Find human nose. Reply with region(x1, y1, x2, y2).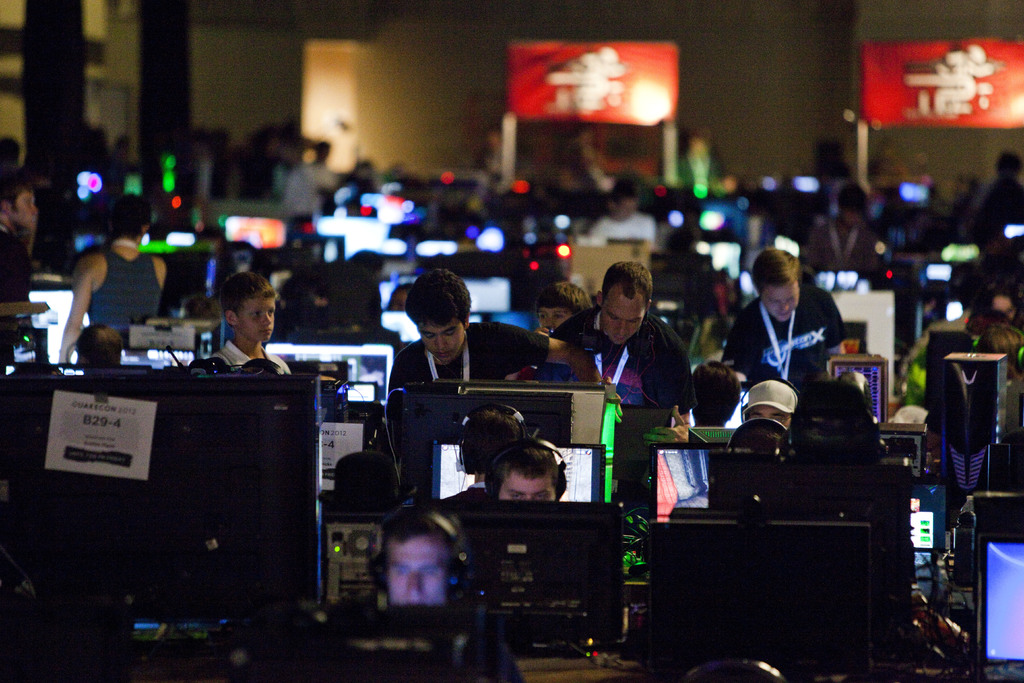
region(260, 311, 273, 329).
